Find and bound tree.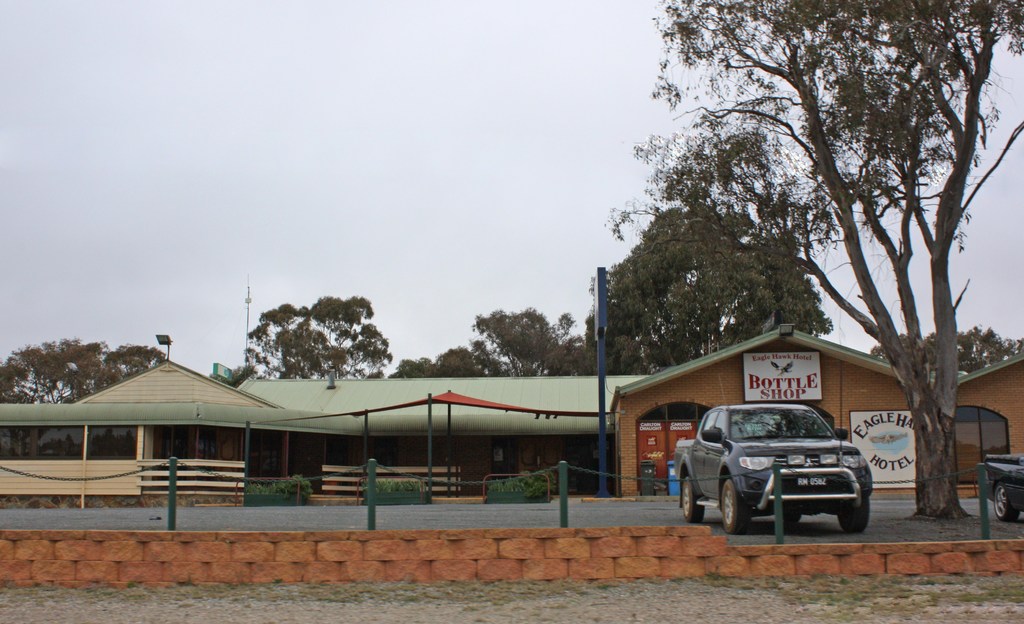
Bound: 249/291/401/381.
